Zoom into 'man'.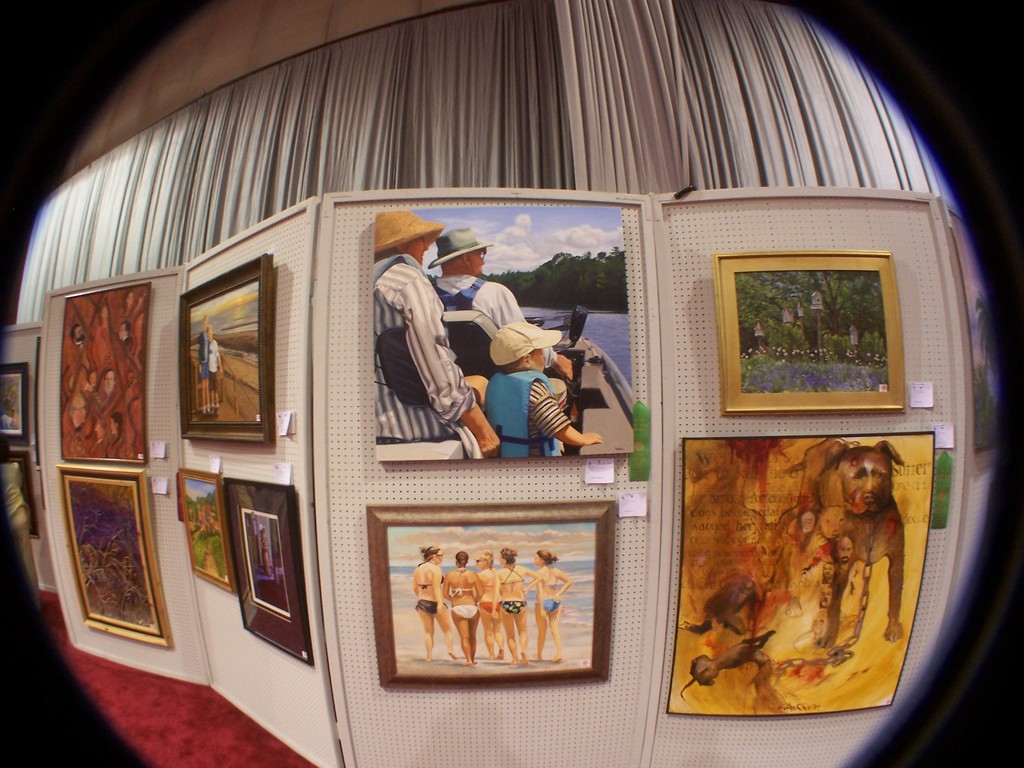
Zoom target: Rect(429, 227, 576, 384).
